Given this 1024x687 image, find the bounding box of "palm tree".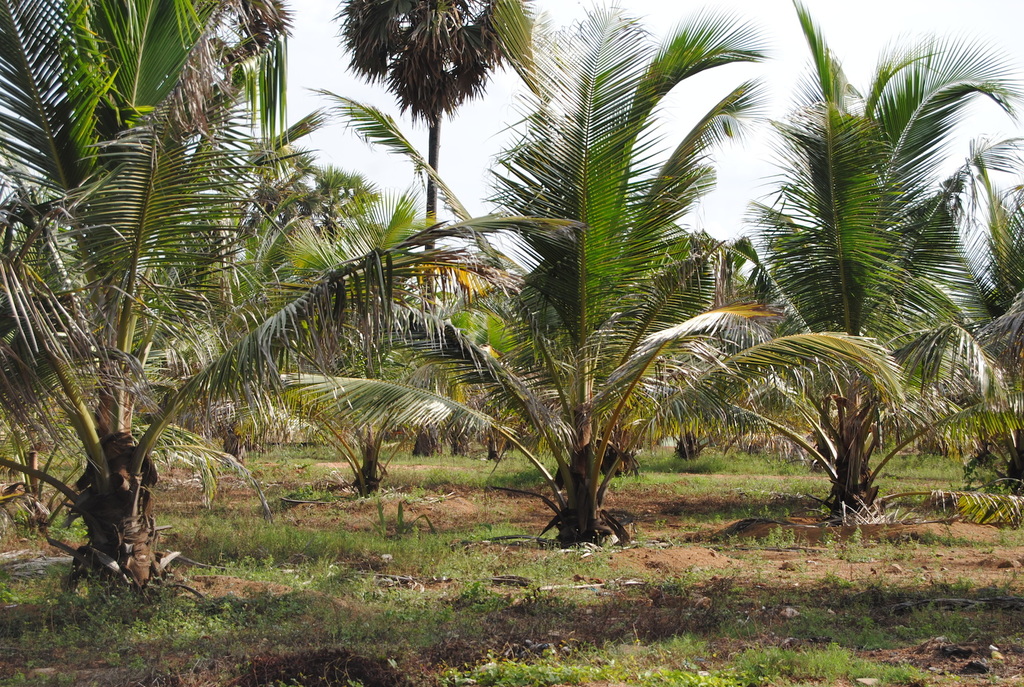
select_region(452, 51, 700, 479).
